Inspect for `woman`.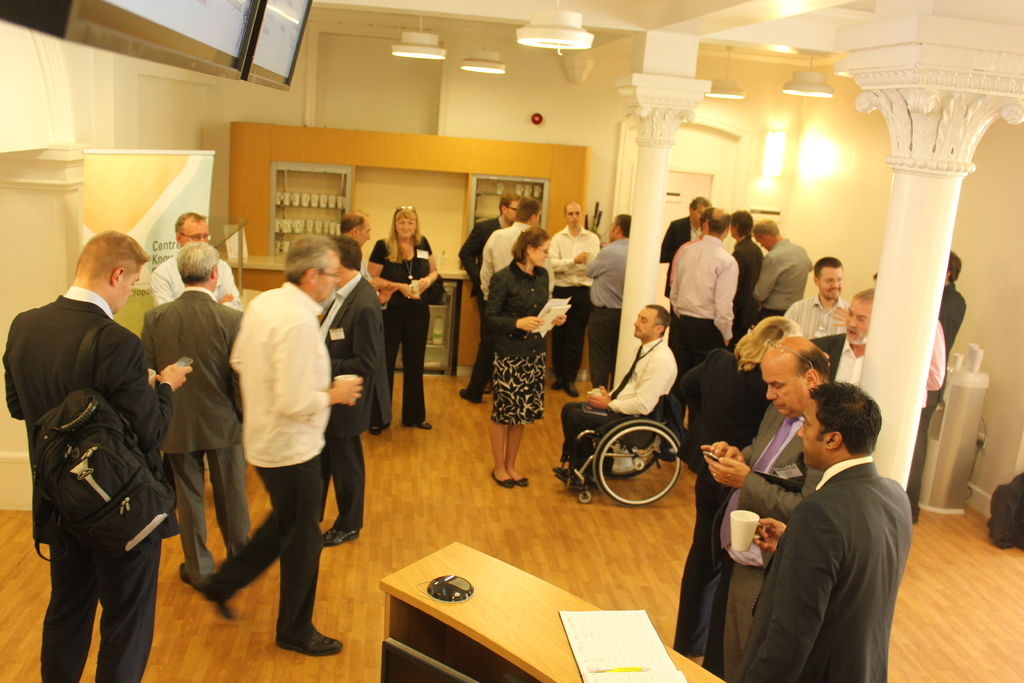
Inspection: (left=358, top=212, right=439, bottom=447).
